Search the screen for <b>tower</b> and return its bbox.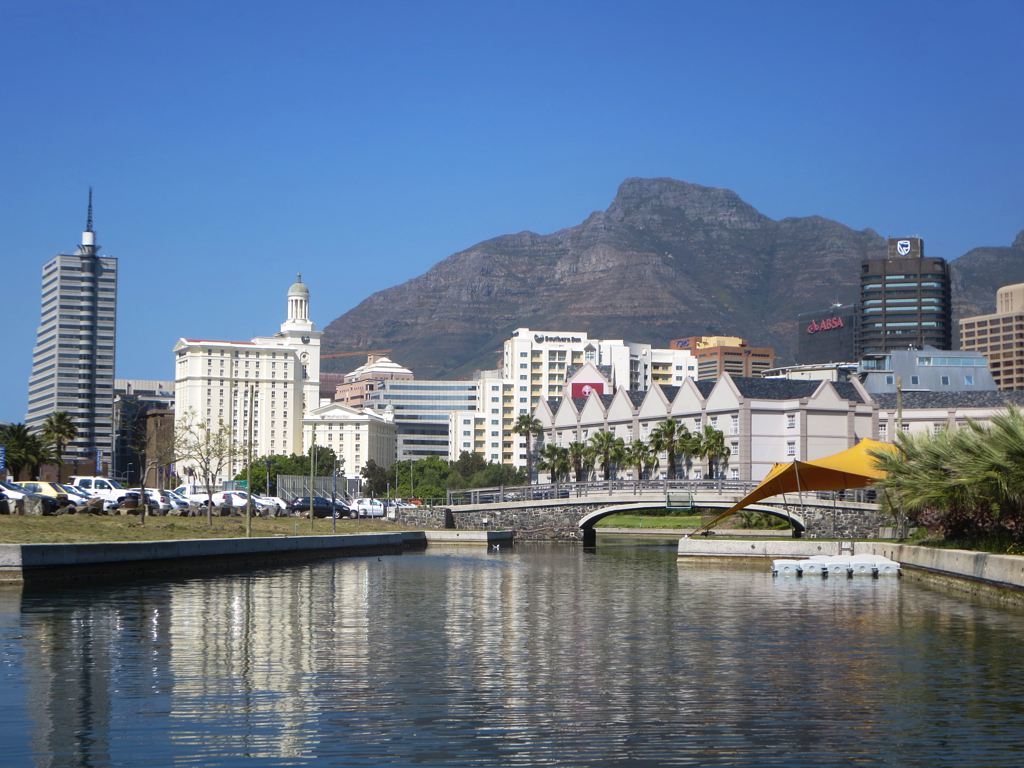
Found: crop(282, 264, 320, 337).
